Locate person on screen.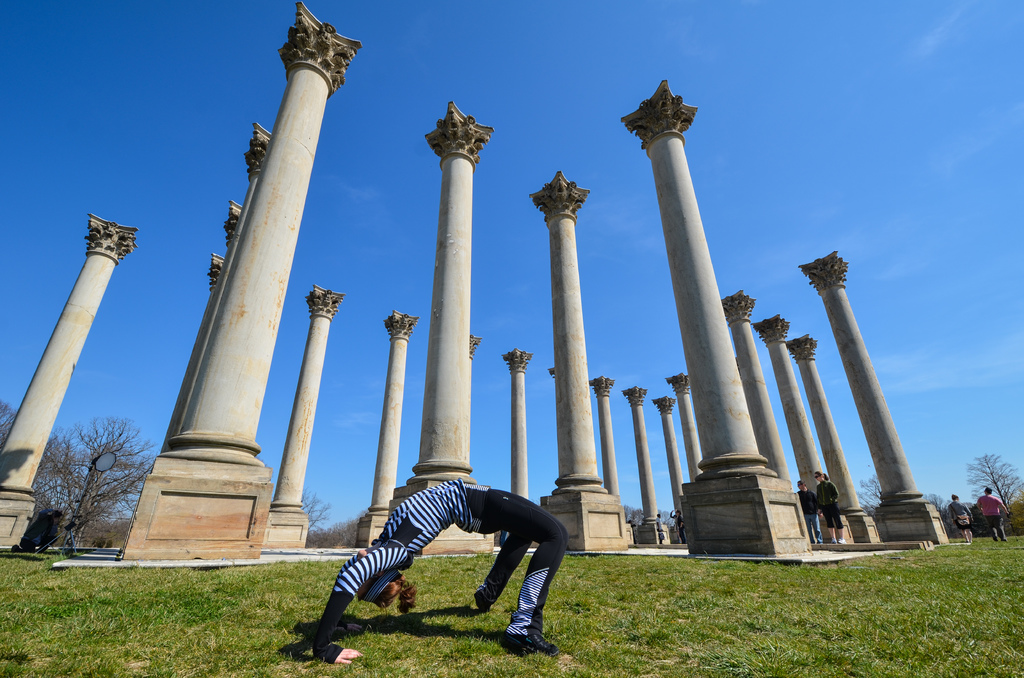
On screen at select_region(796, 477, 818, 542).
